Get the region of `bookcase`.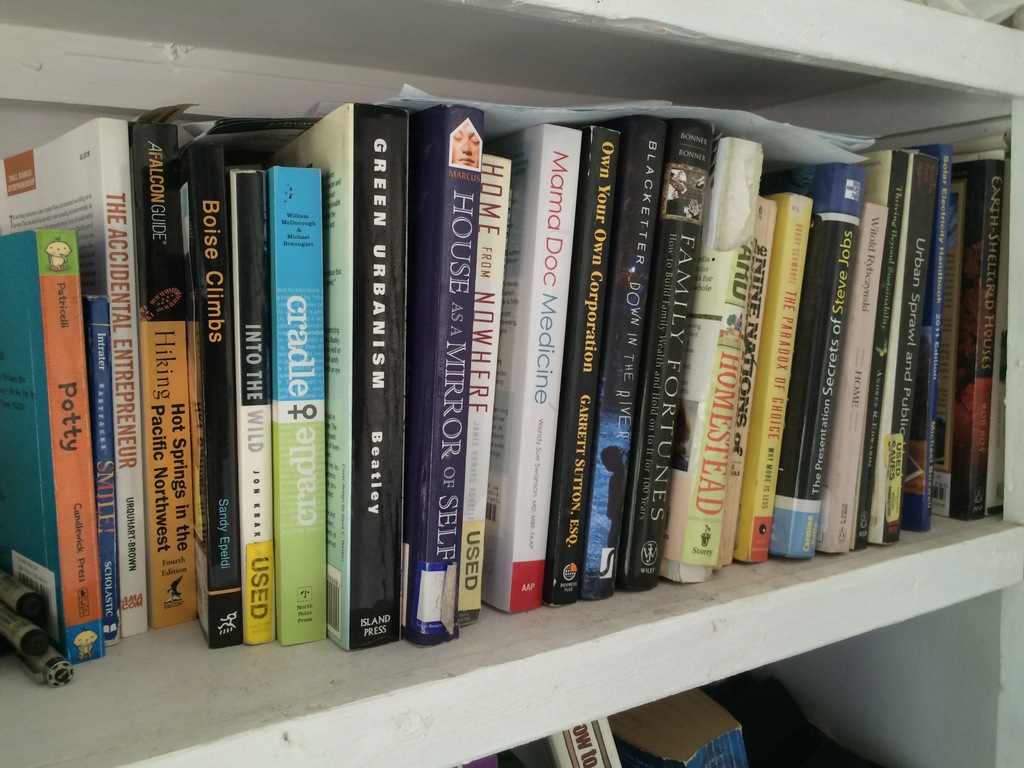
0, 0, 1023, 767.
